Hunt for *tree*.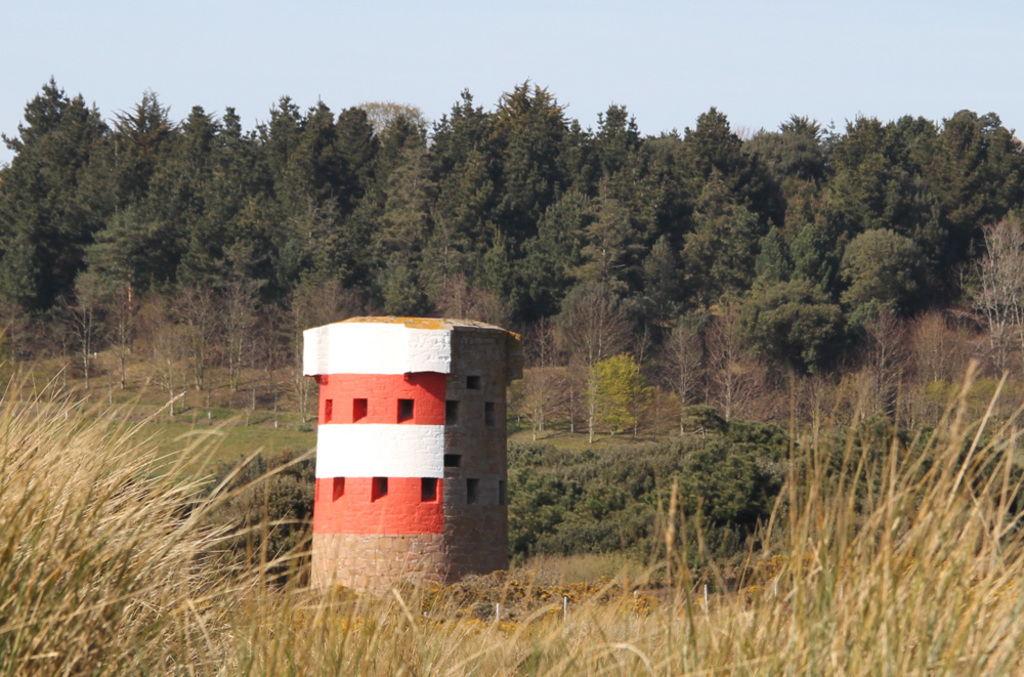
Hunted down at (x1=178, y1=292, x2=220, y2=395).
